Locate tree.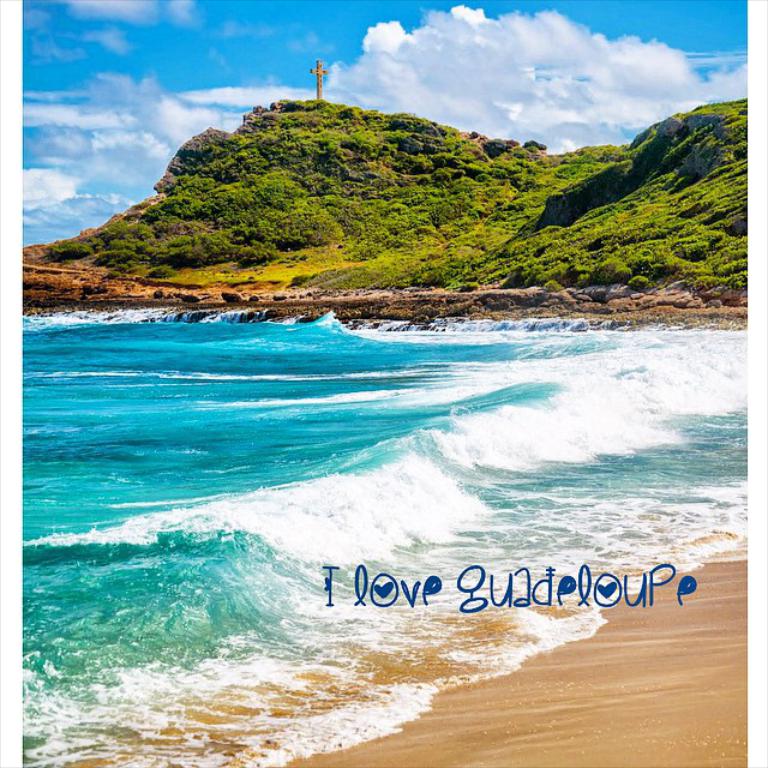
Bounding box: <box>620,269,653,293</box>.
